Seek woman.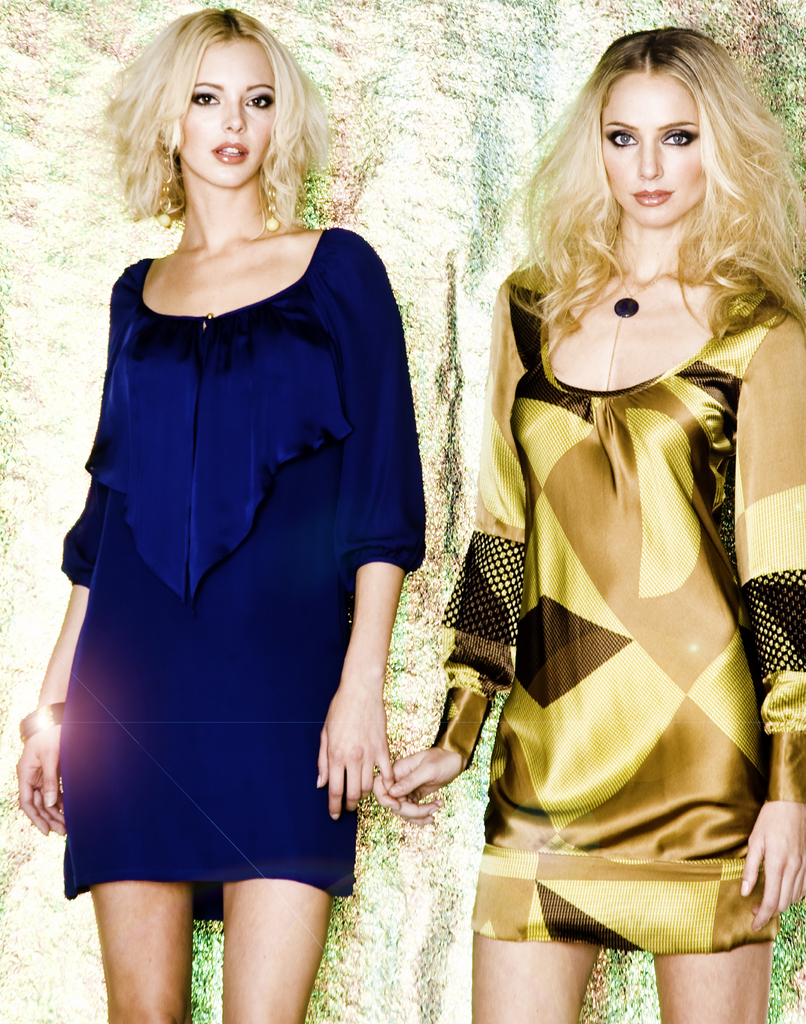
378,30,805,1023.
